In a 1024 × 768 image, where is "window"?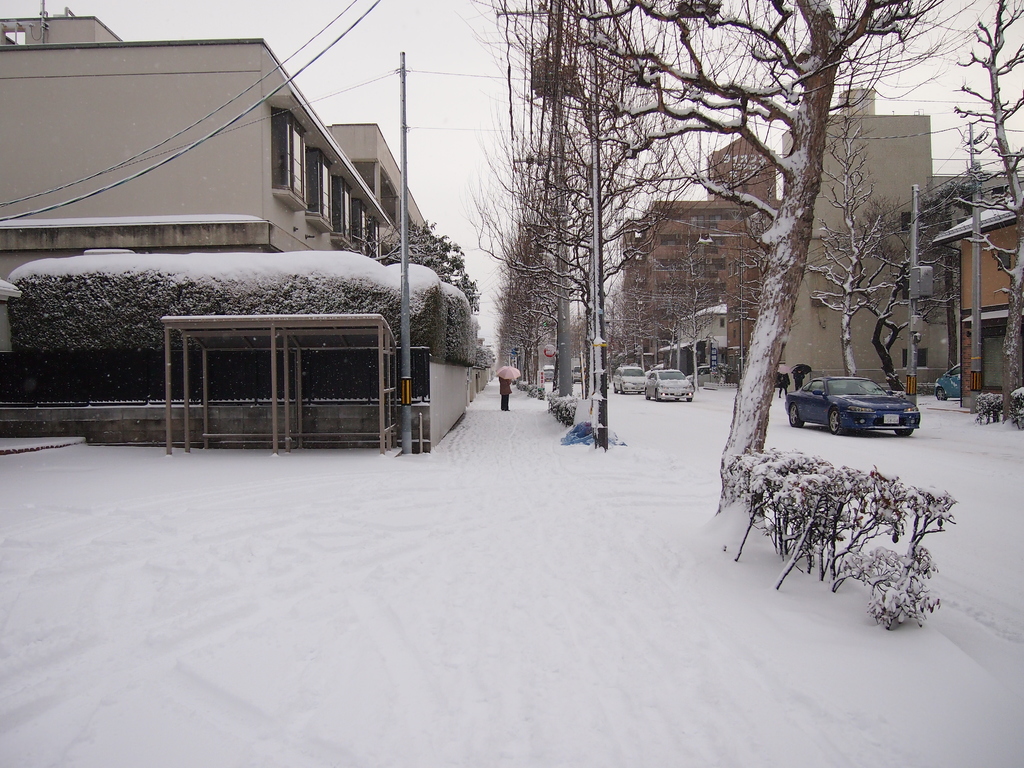
Rect(258, 112, 333, 195).
